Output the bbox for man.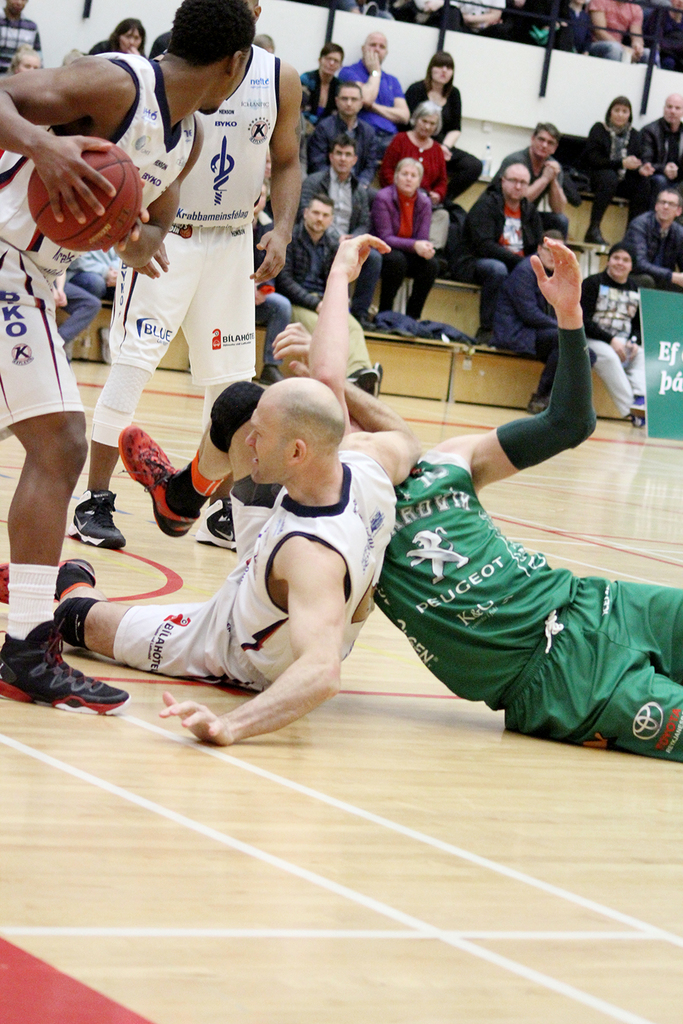
(x1=297, y1=227, x2=682, y2=764).
